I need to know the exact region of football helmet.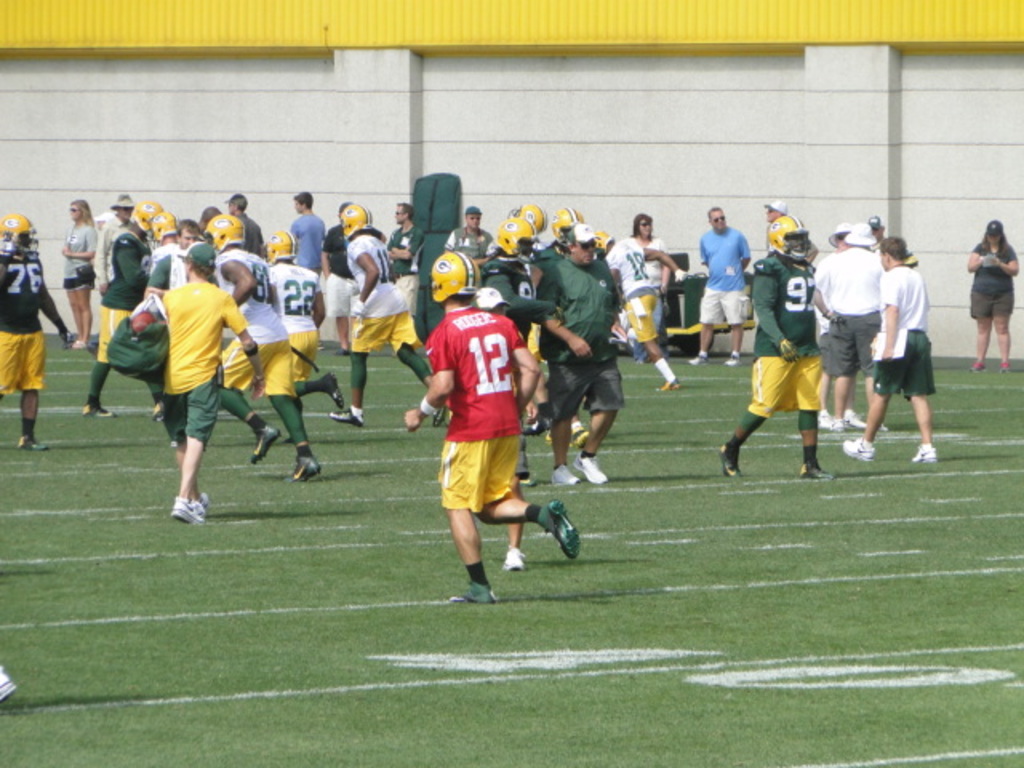
Region: locate(202, 213, 243, 253).
